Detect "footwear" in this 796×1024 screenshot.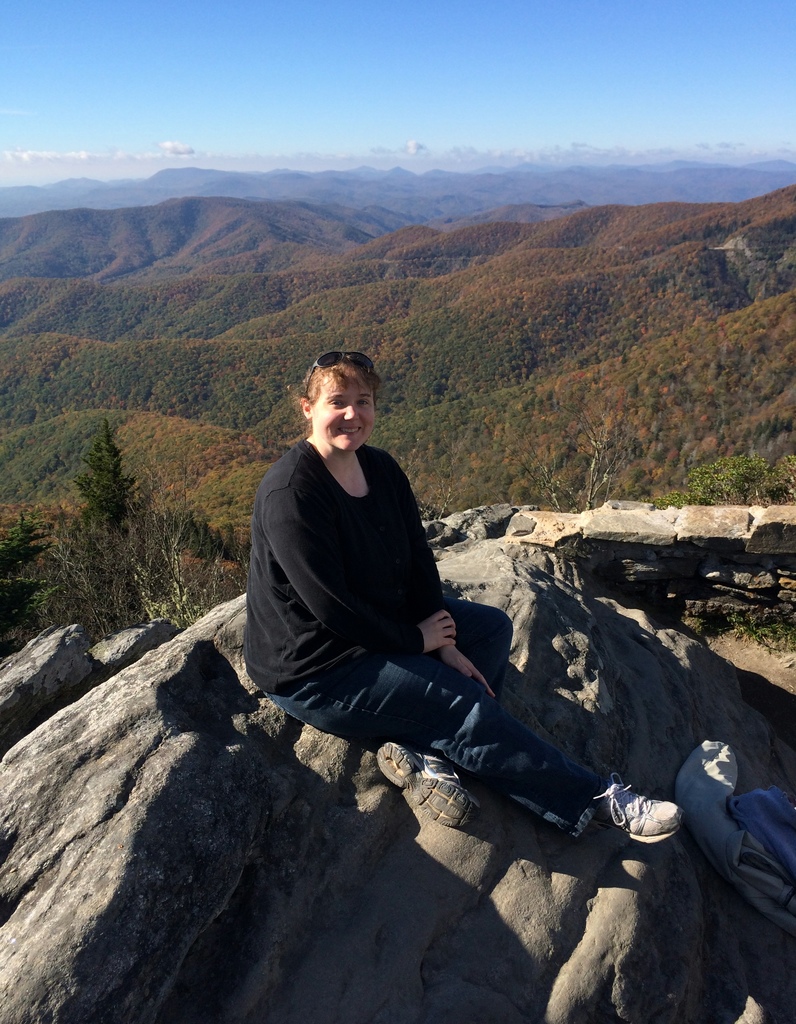
Detection: 372, 743, 486, 834.
